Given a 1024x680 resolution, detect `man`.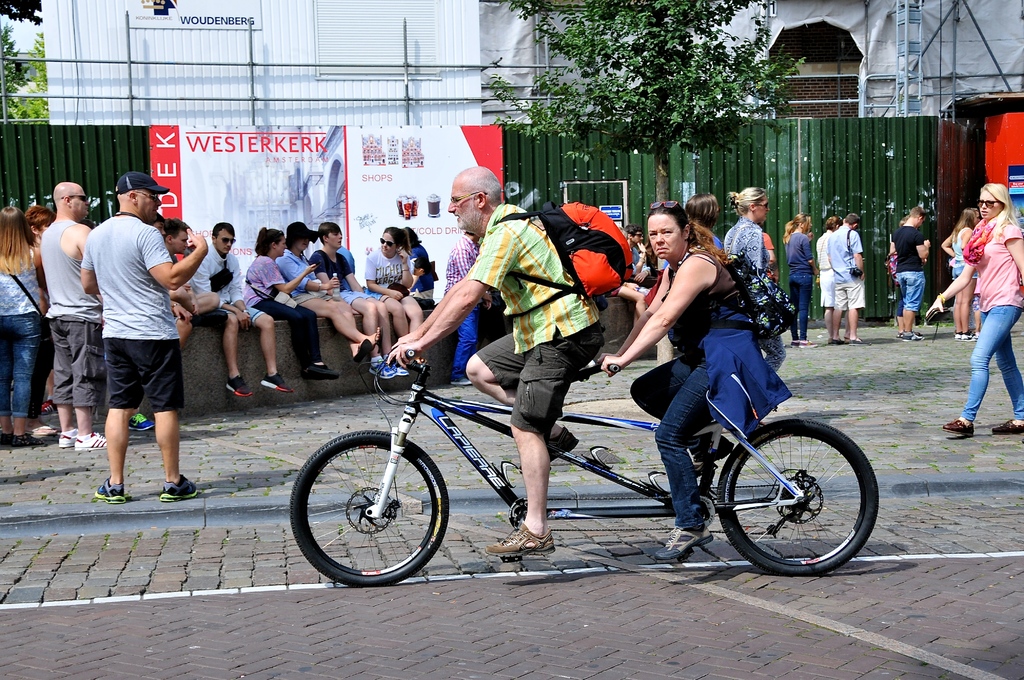
[left=828, top=212, right=866, bottom=344].
